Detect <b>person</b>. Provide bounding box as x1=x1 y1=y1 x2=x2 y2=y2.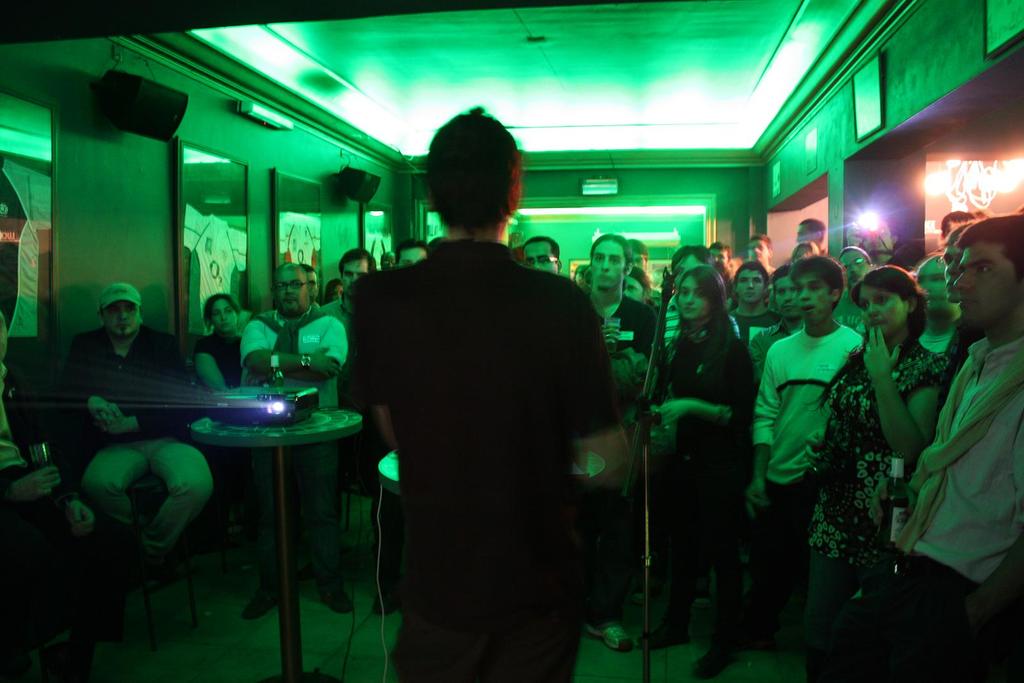
x1=751 y1=268 x2=808 y2=396.
